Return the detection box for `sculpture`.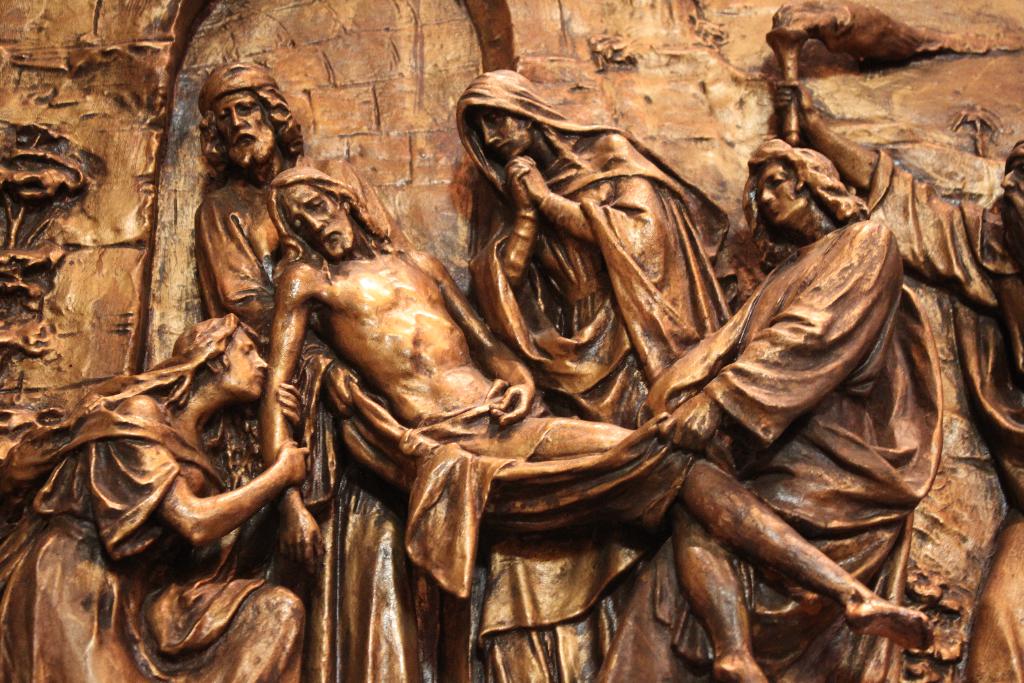
[left=0, top=309, right=309, bottom=682].
